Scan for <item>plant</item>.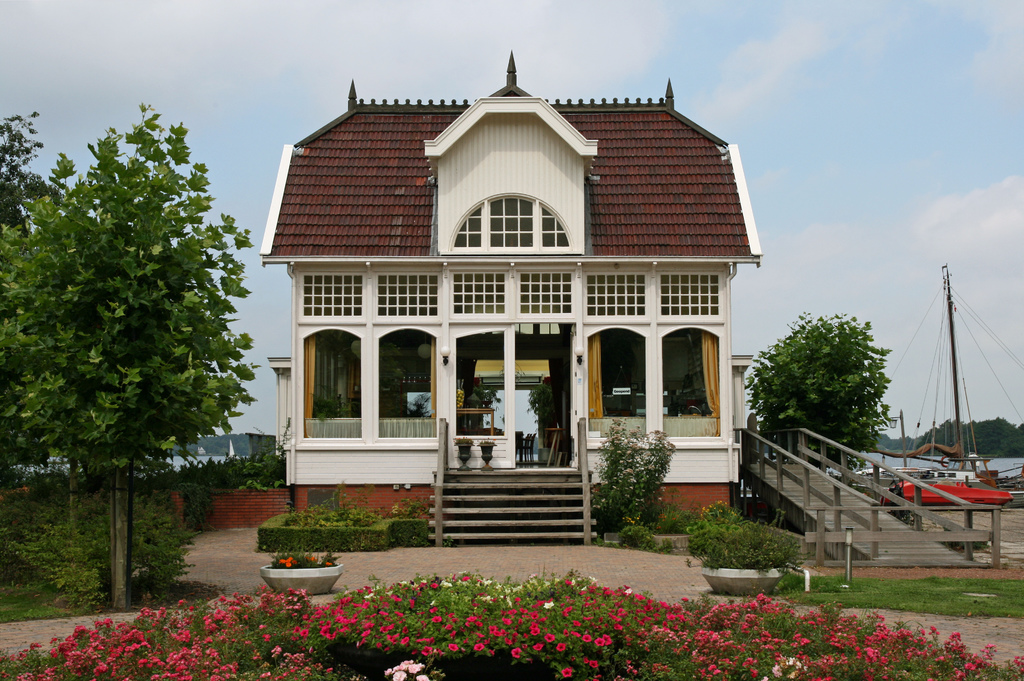
Scan result: crop(694, 497, 762, 528).
